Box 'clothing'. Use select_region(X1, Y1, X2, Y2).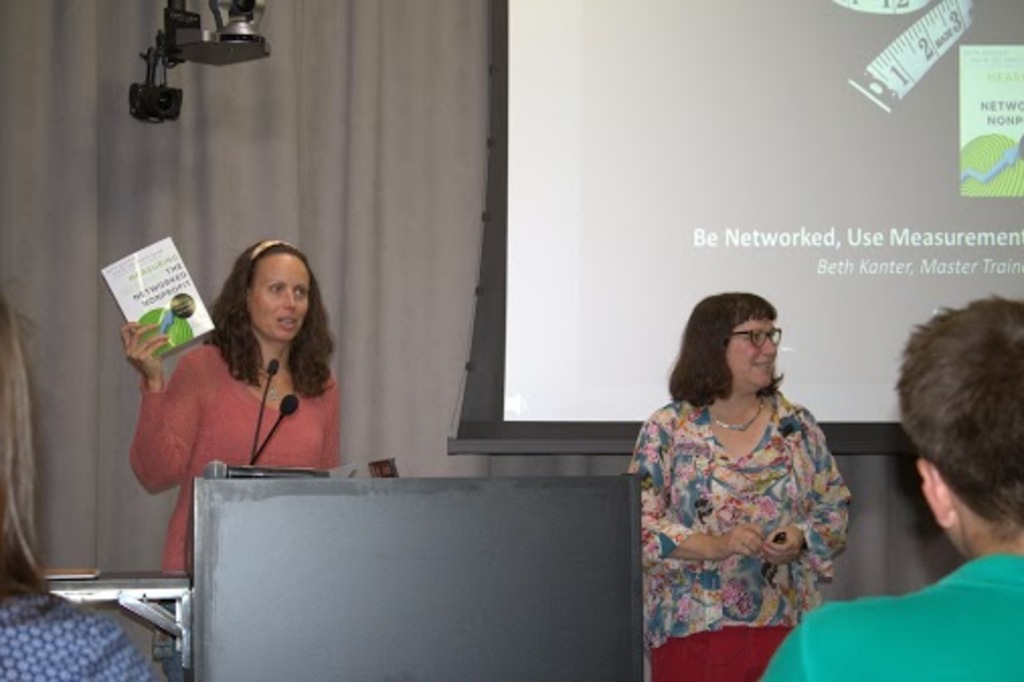
select_region(130, 334, 338, 575).
